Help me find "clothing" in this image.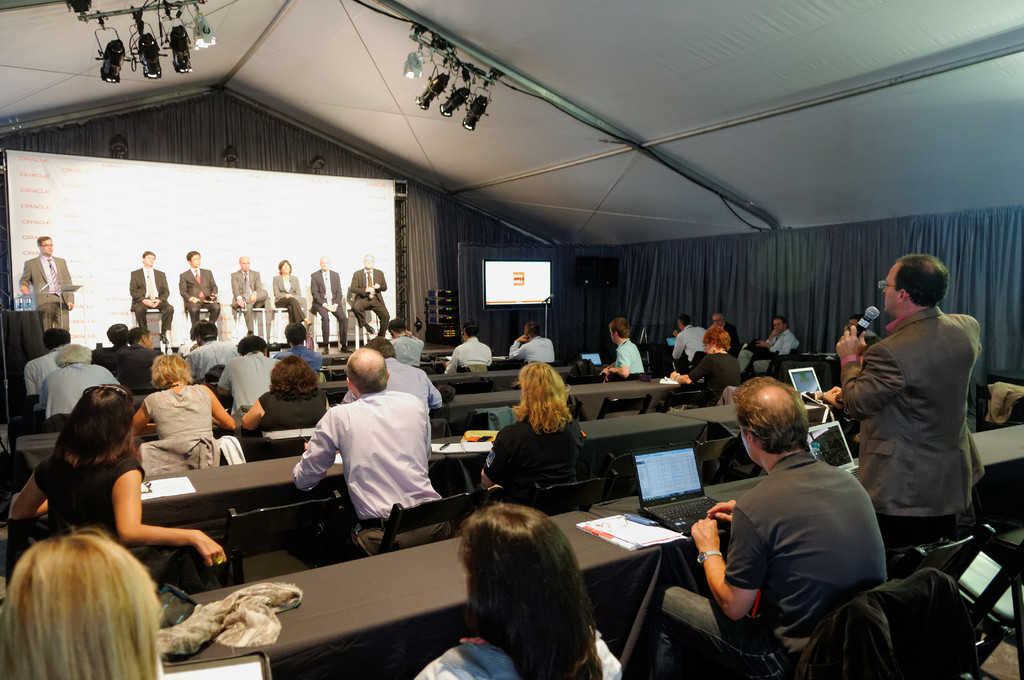
Found it: [x1=294, y1=369, x2=445, y2=542].
